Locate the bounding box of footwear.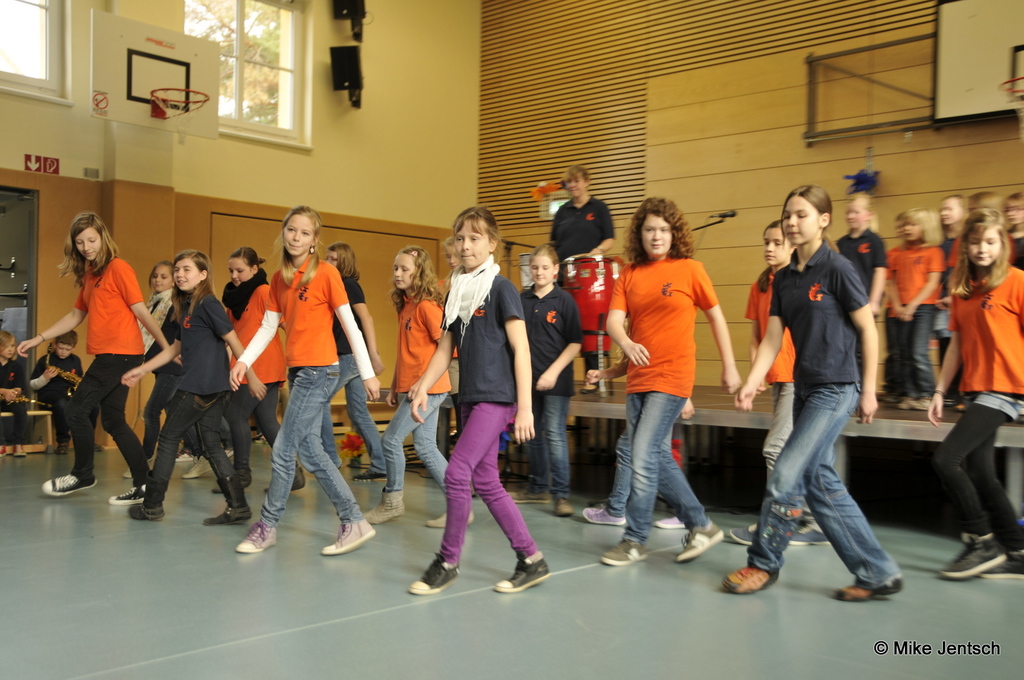
Bounding box: detection(424, 505, 474, 528).
